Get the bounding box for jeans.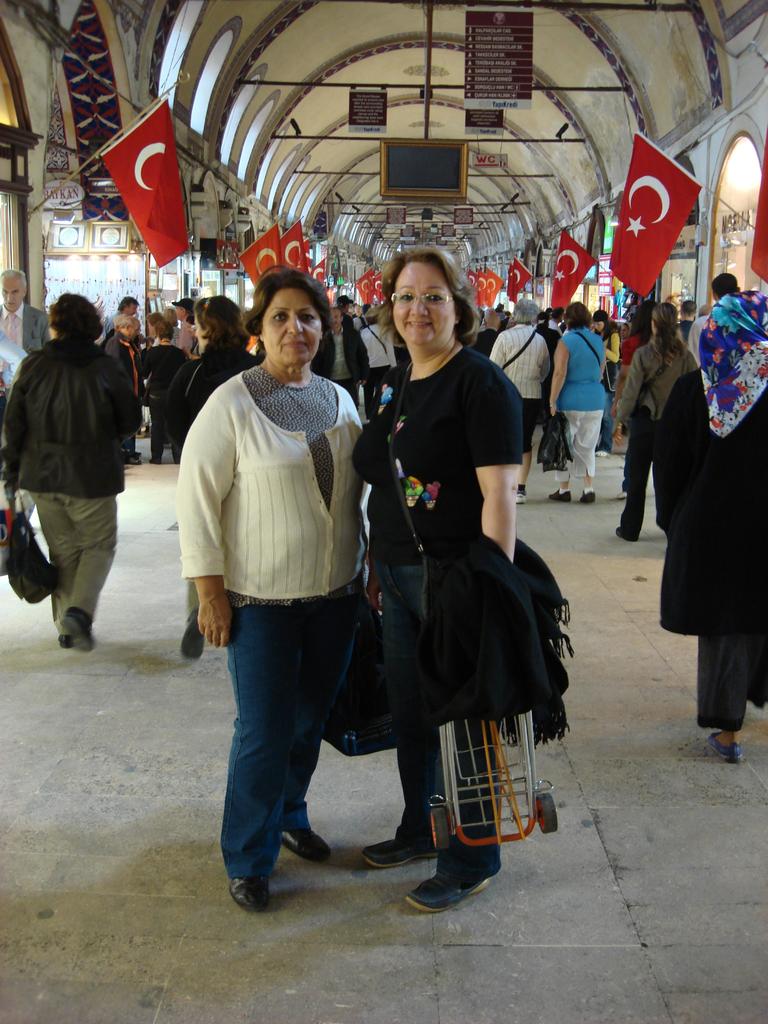
detection(210, 577, 367, 895).
